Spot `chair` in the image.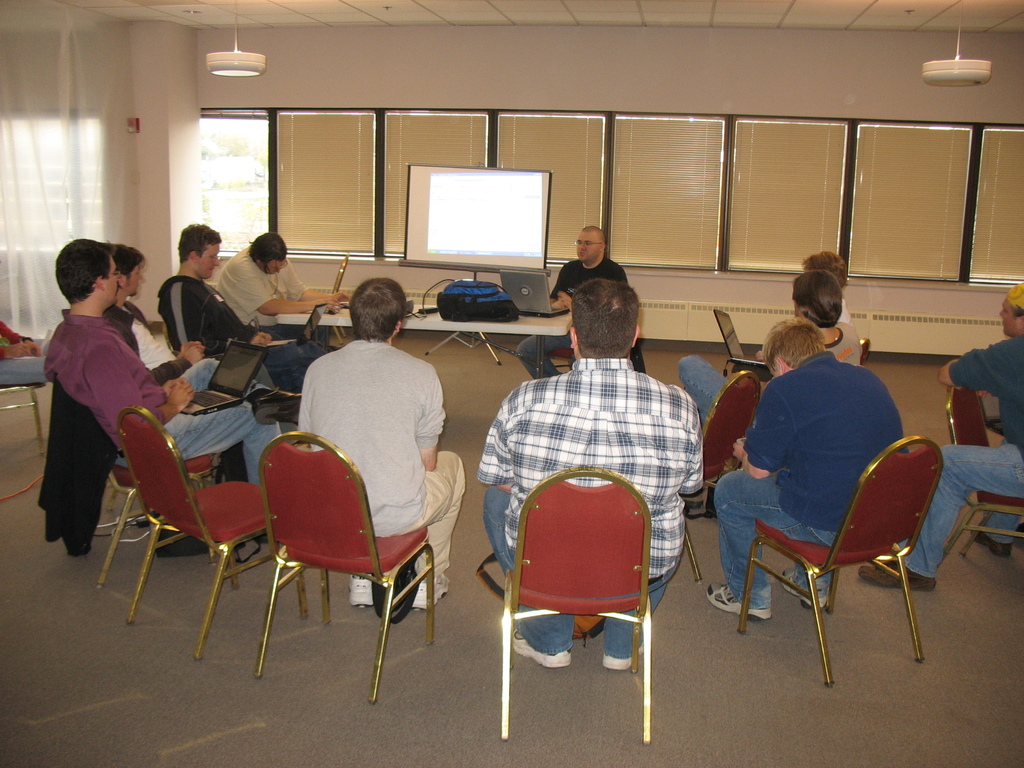
`chair` found at detection(681, 369, 763, 579).
